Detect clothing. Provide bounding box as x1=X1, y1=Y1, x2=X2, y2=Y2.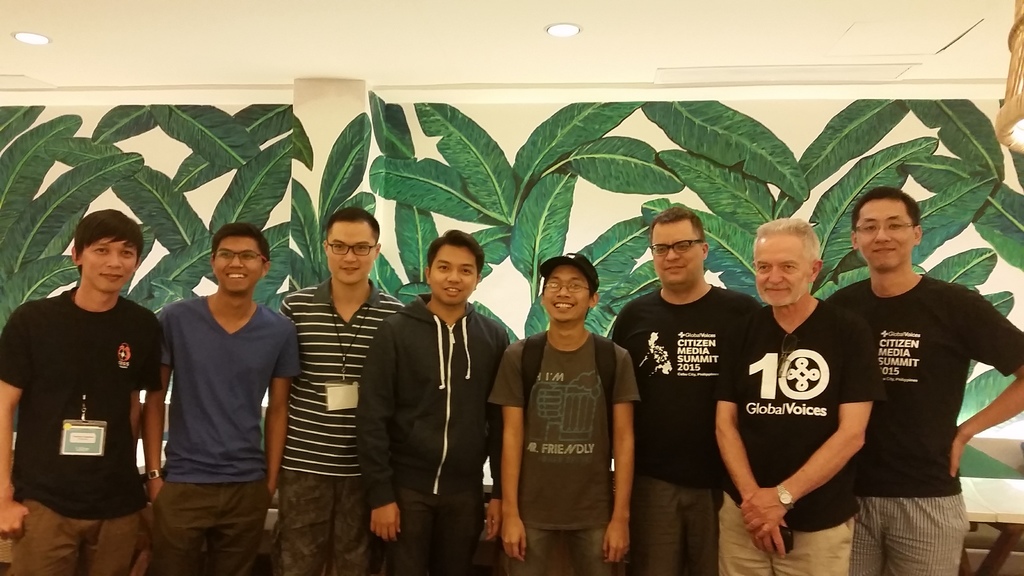
x1=851, y1=266, x2=1023, y2=575.
